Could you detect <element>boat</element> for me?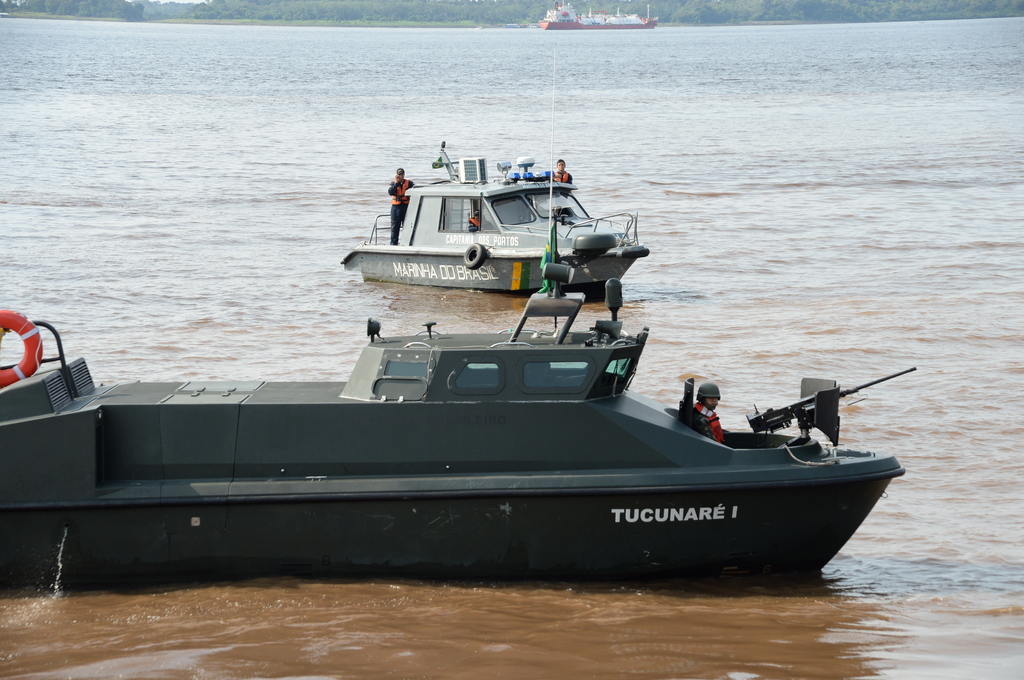
Detection result: bbox=[341, 143, 655, 300].
